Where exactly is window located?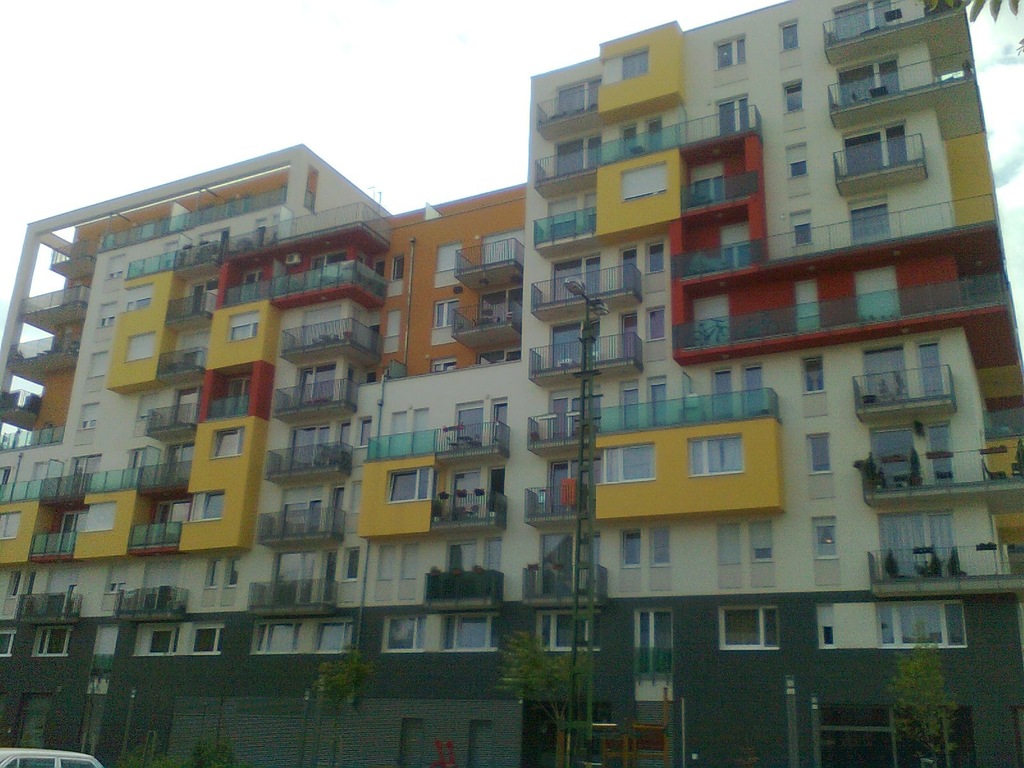
Its bounding box is bbox(35, 625, 72, 657).
